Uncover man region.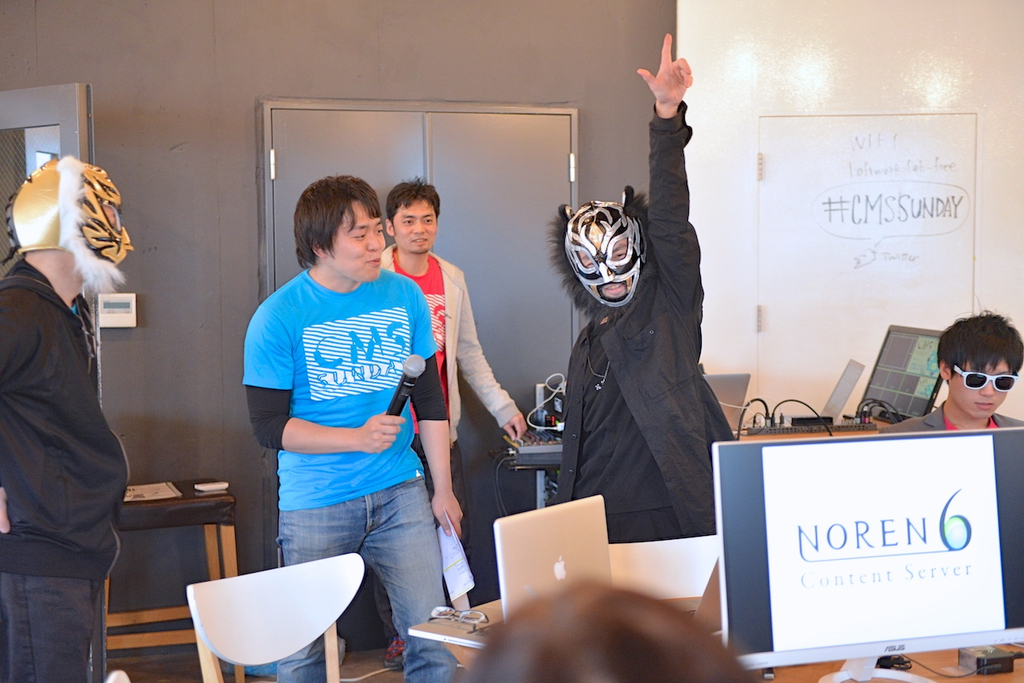
Uncovered: bbox(230, 185, 467, 651).
